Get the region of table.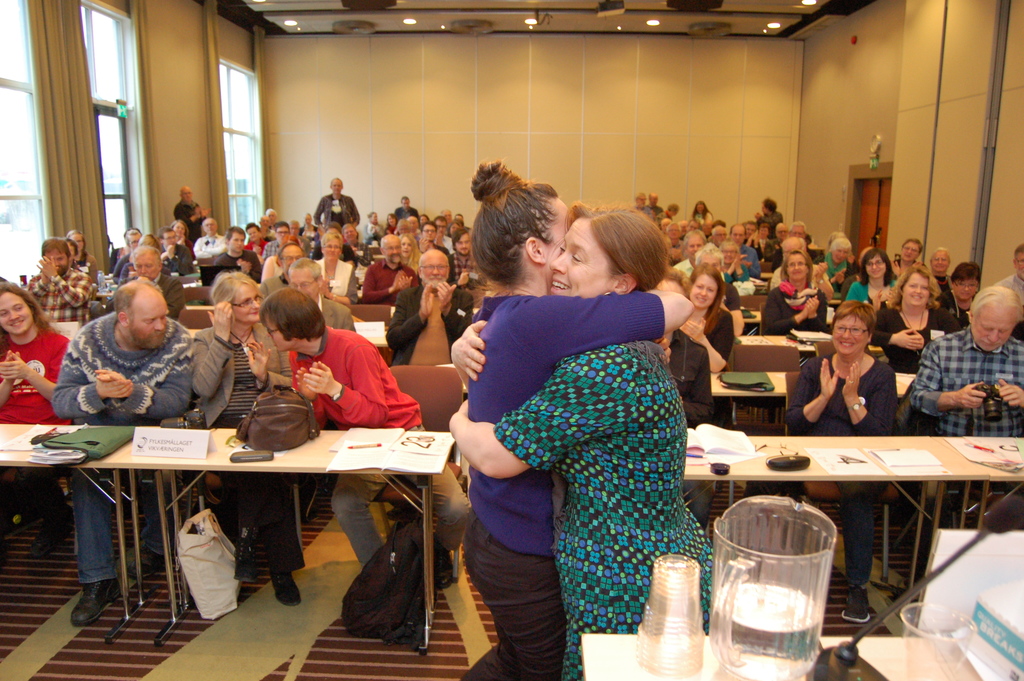
x1=720, y1=320, x2=834, y2=364.
